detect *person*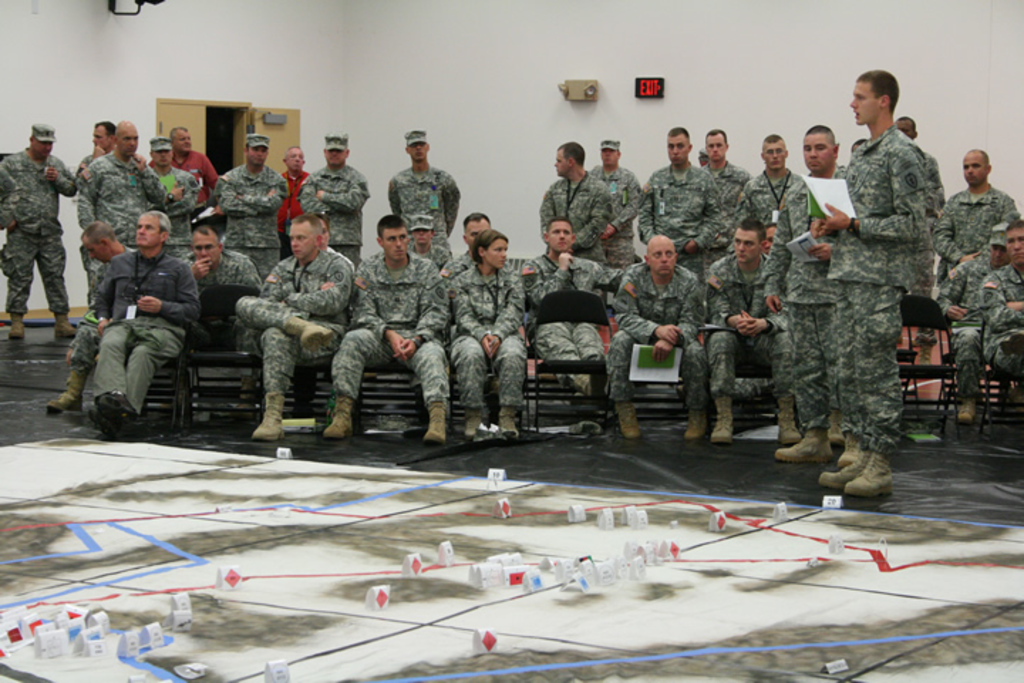
<region>452, 211, 494, 273</region>
